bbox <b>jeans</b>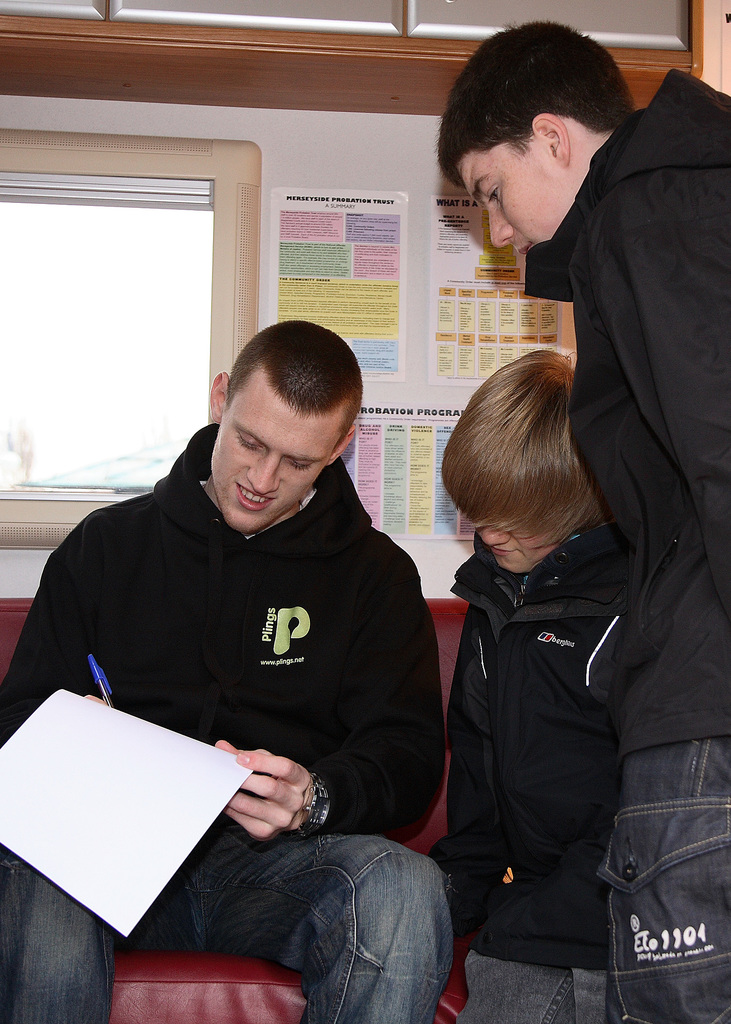
Rect(0, 815, 449, 1023)
